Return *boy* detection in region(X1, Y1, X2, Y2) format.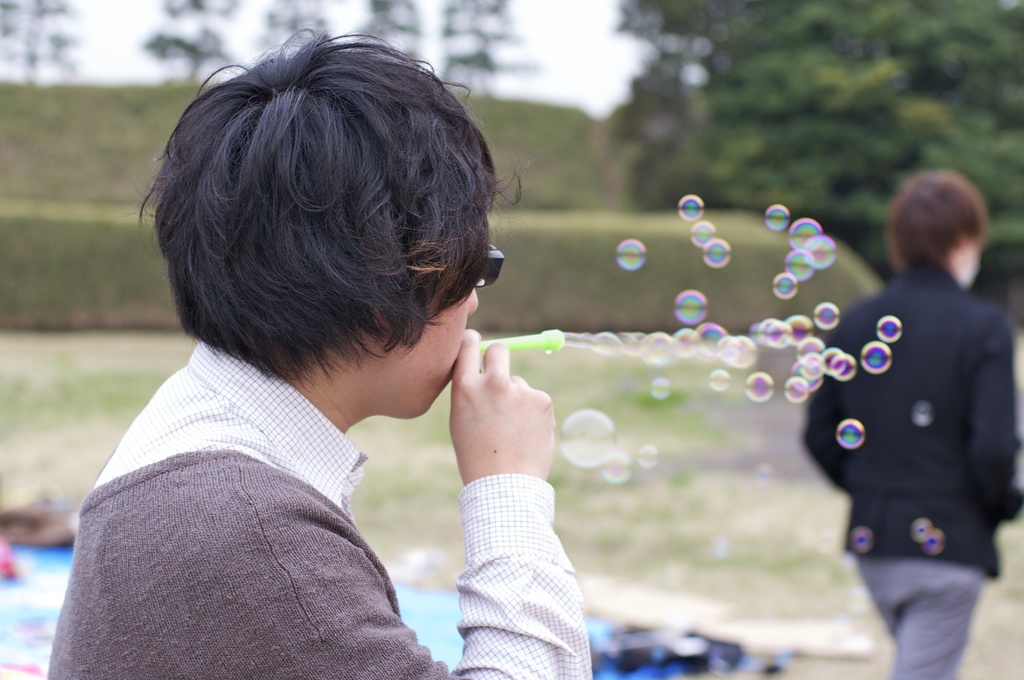
region(49, 24, 590, 679).
